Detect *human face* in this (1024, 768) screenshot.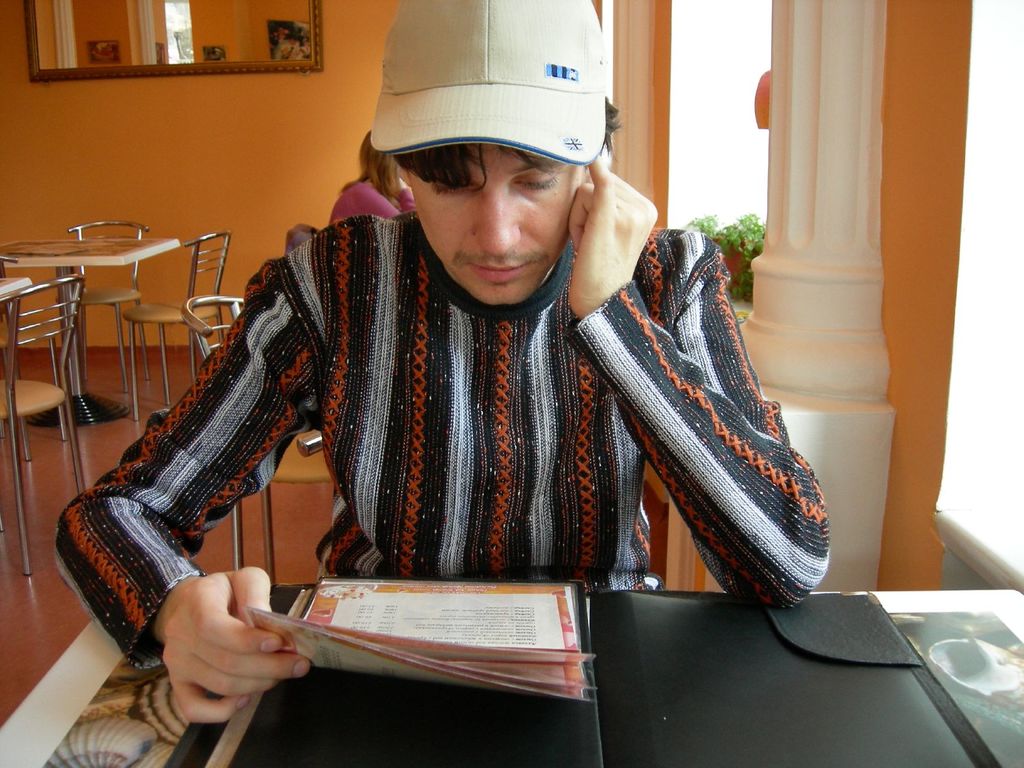
Detection: <box>422,136,580,306</box>.
